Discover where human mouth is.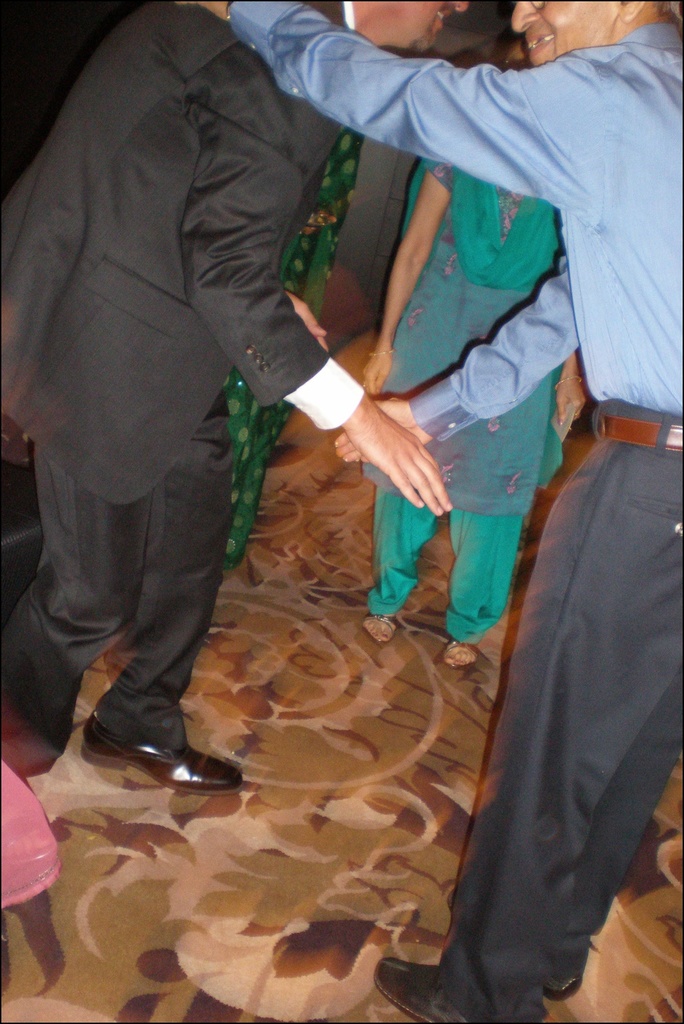
Discovered at 435,6,449,20.
